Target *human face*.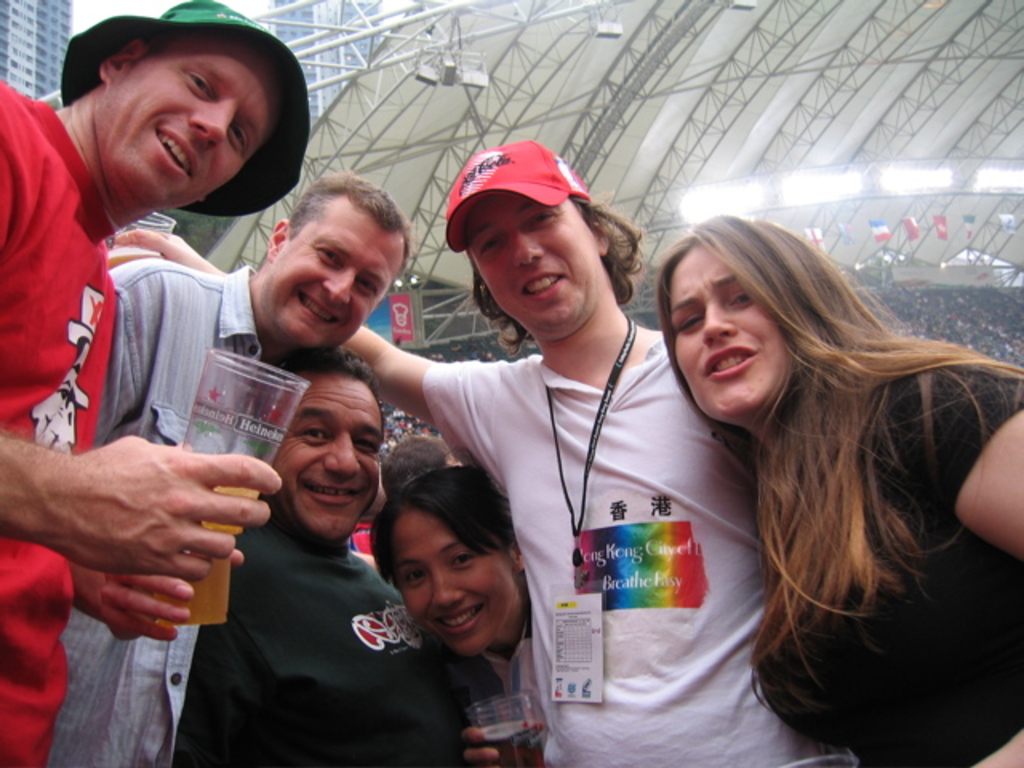
Target region: <bbox>390, 506, 510, 651</bbox>.
